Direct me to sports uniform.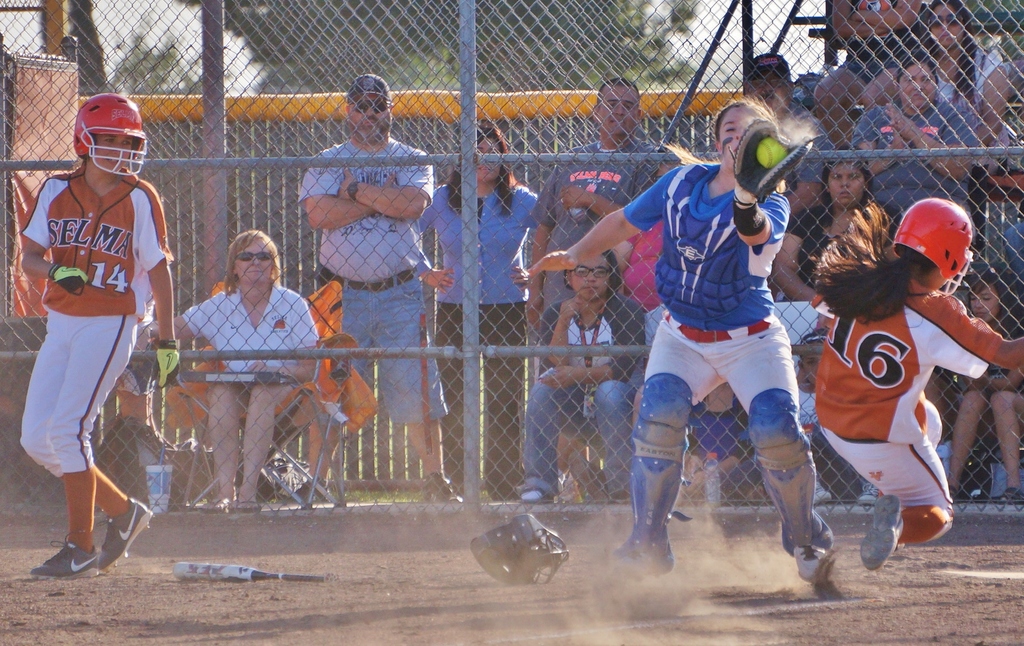
Direction: (623,118,830,578).
